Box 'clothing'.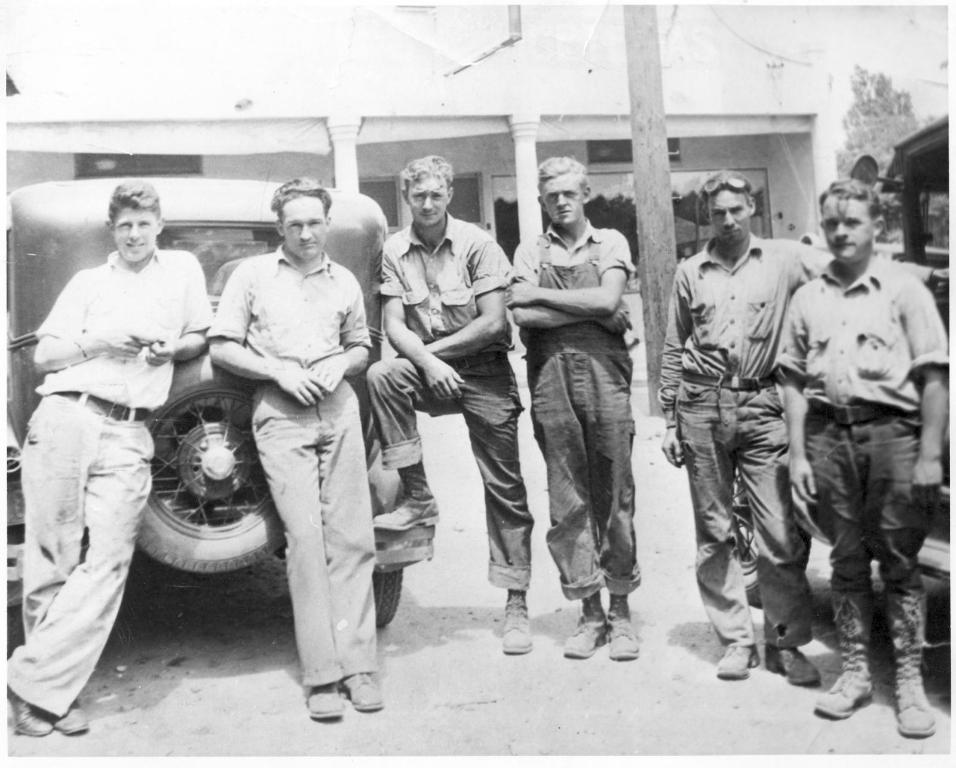
(366,209,540,593).
